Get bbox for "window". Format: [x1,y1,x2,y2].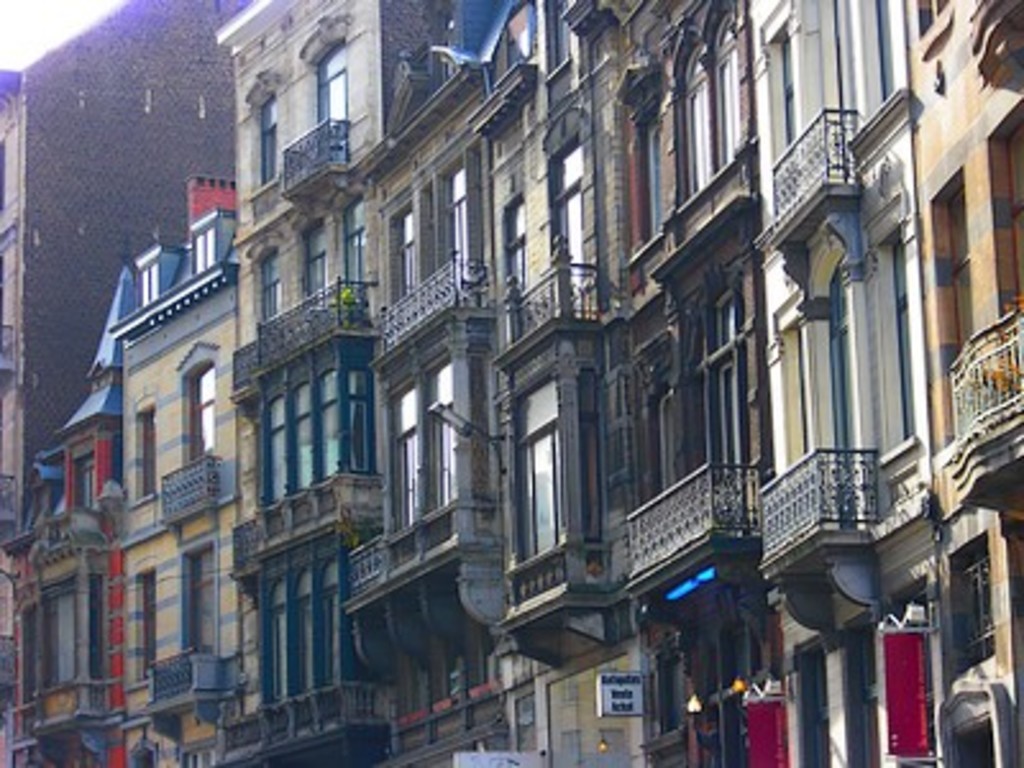
[443,169,463,261].
